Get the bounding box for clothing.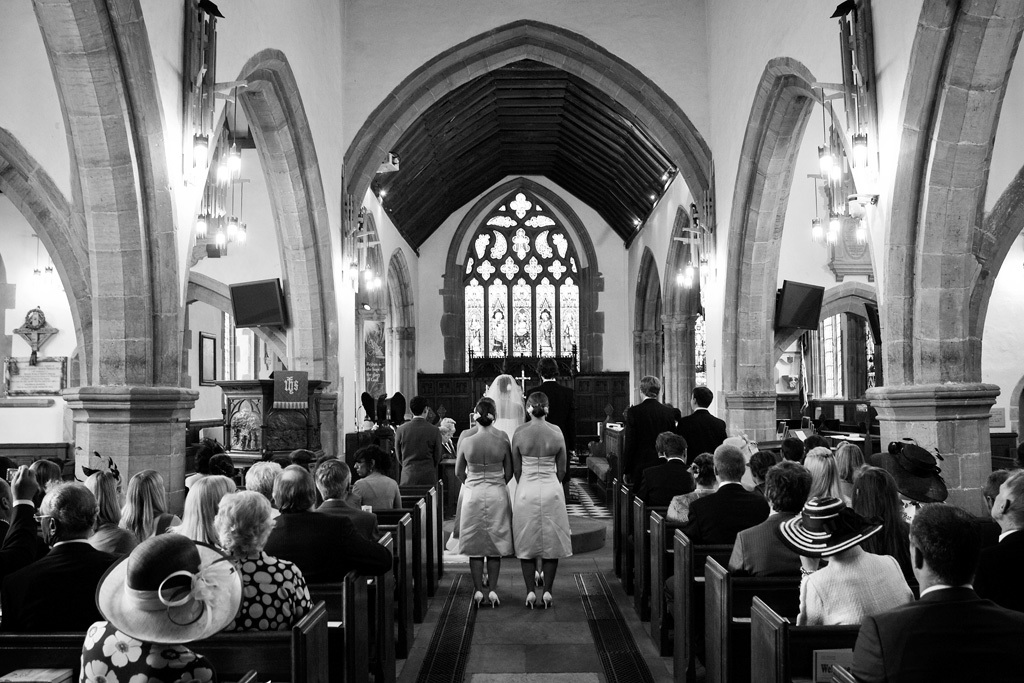
crop(515, 456, 572, 554).
